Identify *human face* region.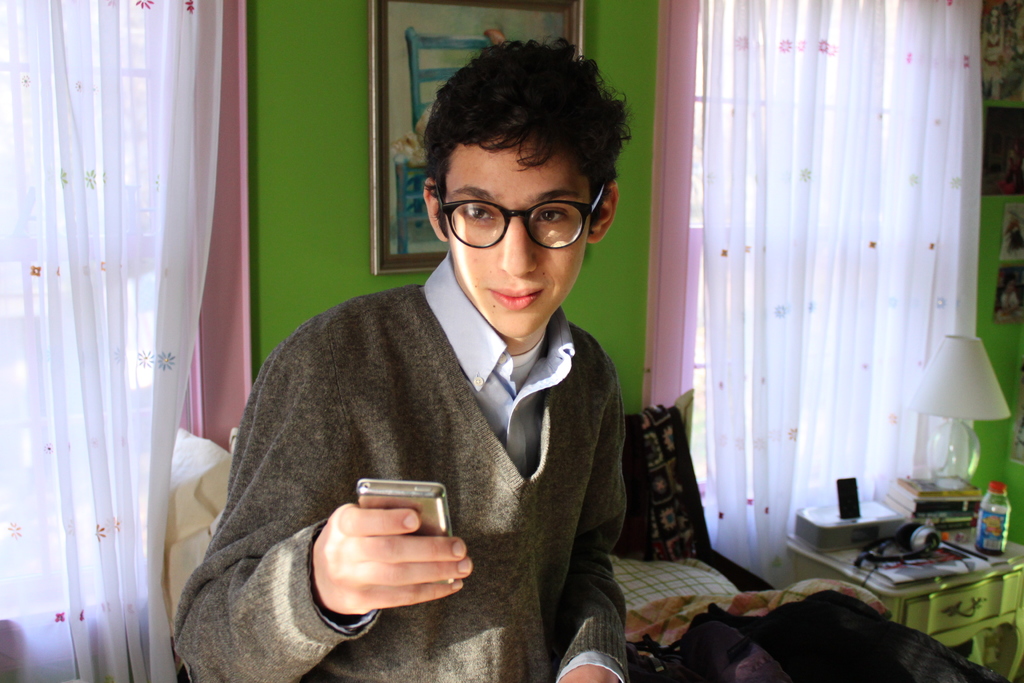
Region: {"left": 440, "top": 145, "right": 592, "bottom": 347}.
